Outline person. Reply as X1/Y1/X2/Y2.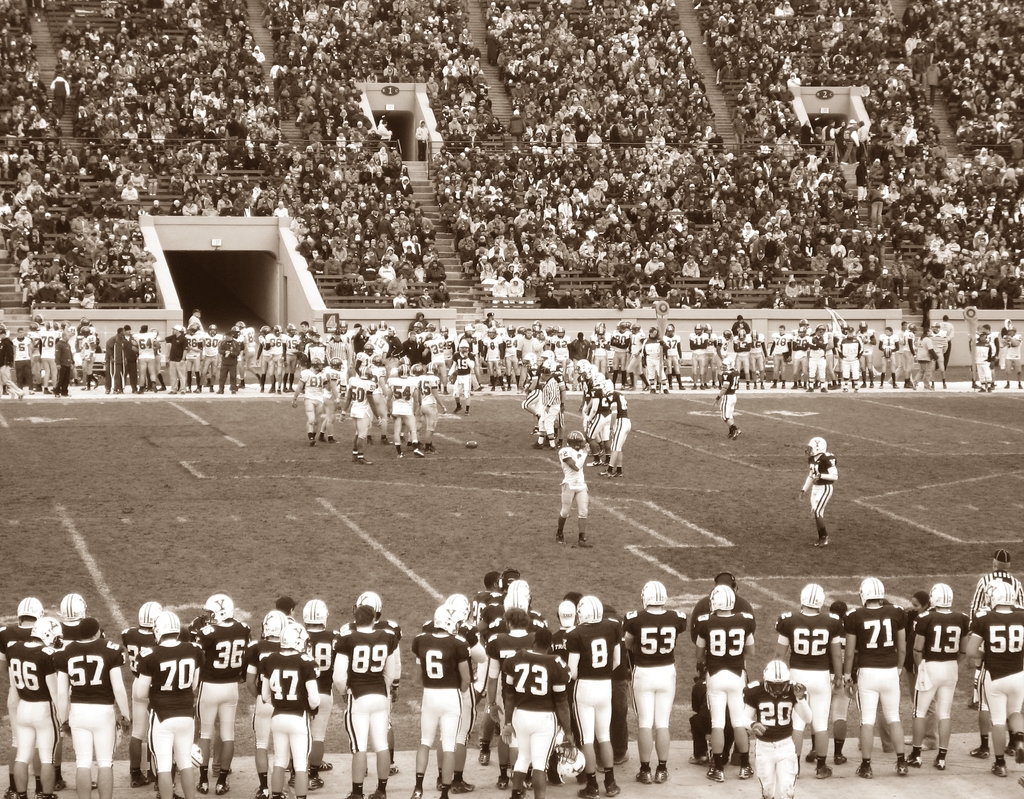
452/345/479/414.
